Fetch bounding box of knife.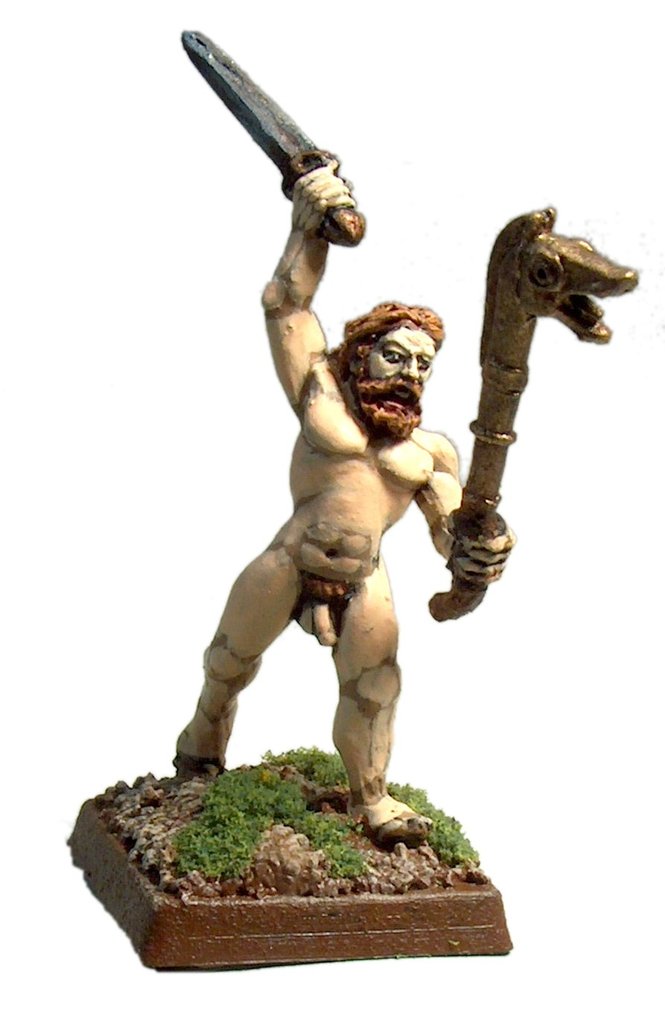
Bbox: Rect(179, 27, 366, 248).
